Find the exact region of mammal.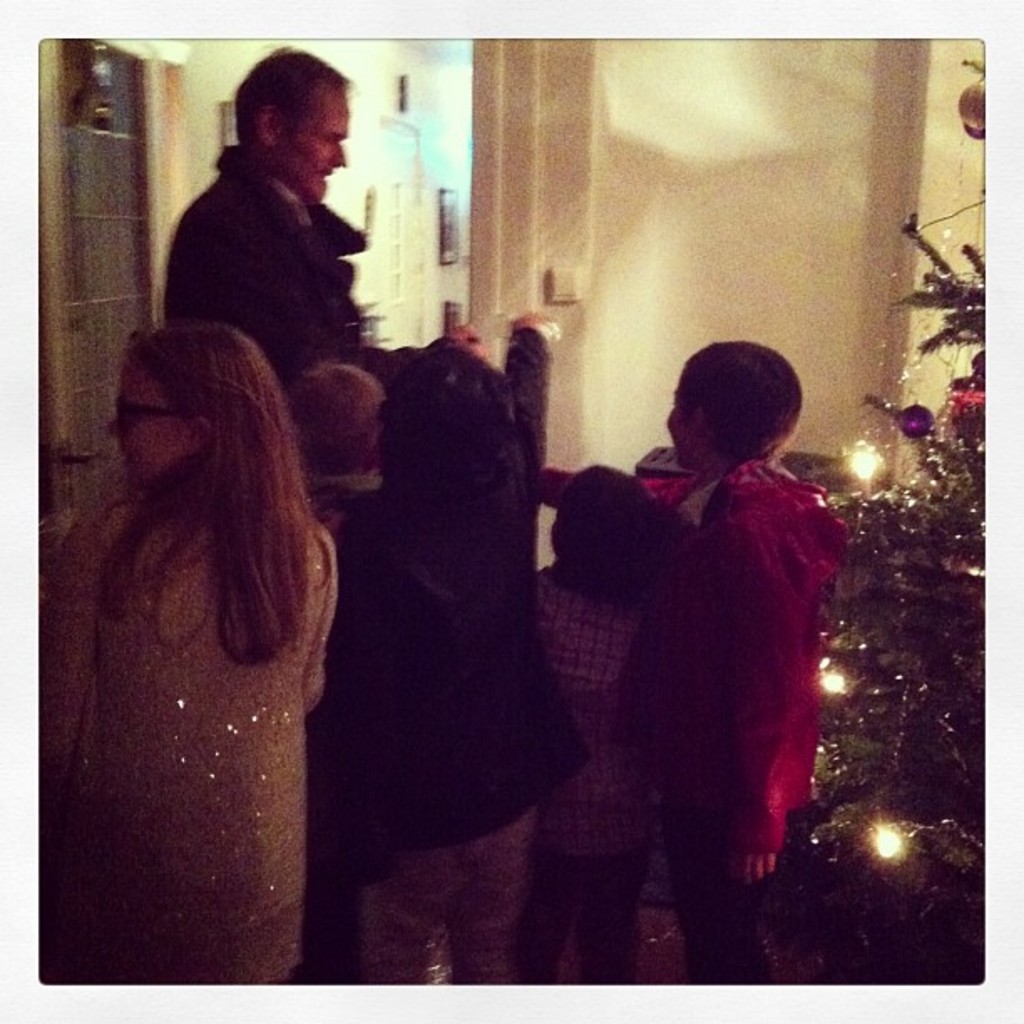
Exact region: locate(656, 335, 855, 991).
